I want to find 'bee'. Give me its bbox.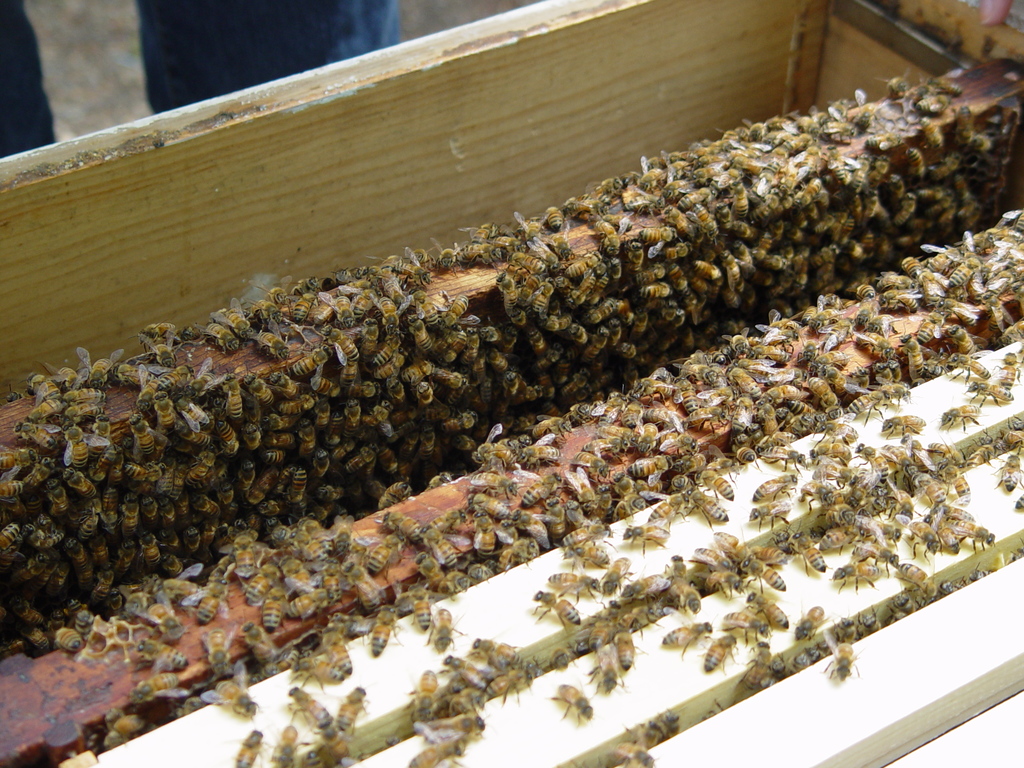
(203,664,259,719).
